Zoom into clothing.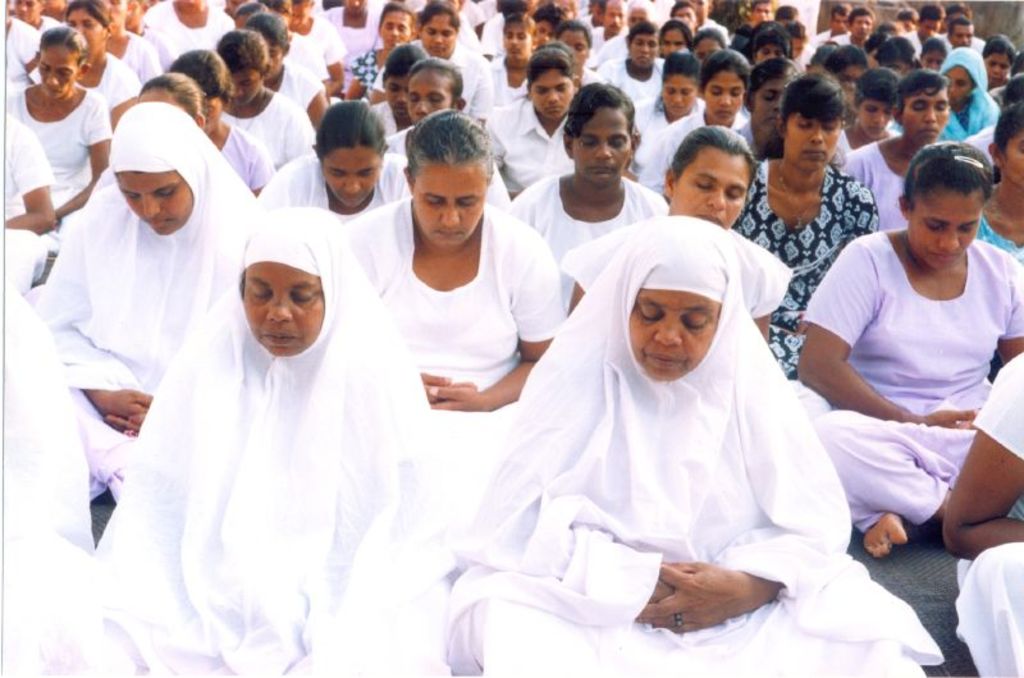
Zoom target: pyautogui.locateOnScreen(92, 49, 134, 125).
